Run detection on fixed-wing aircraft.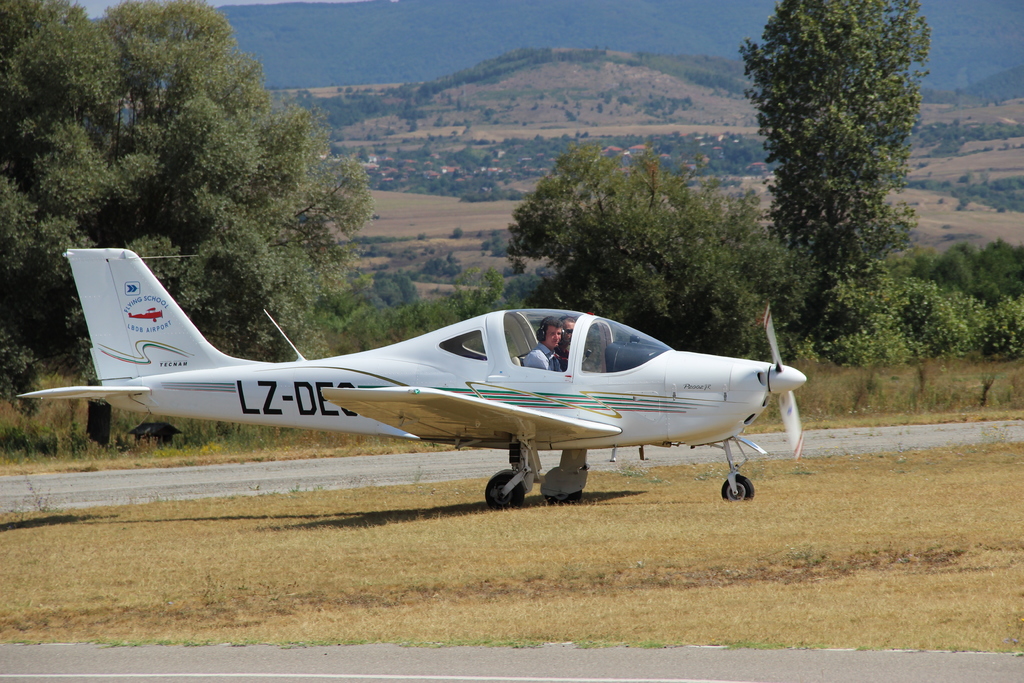
Result: x1=6, y1=252, x2=808, y2=518.
